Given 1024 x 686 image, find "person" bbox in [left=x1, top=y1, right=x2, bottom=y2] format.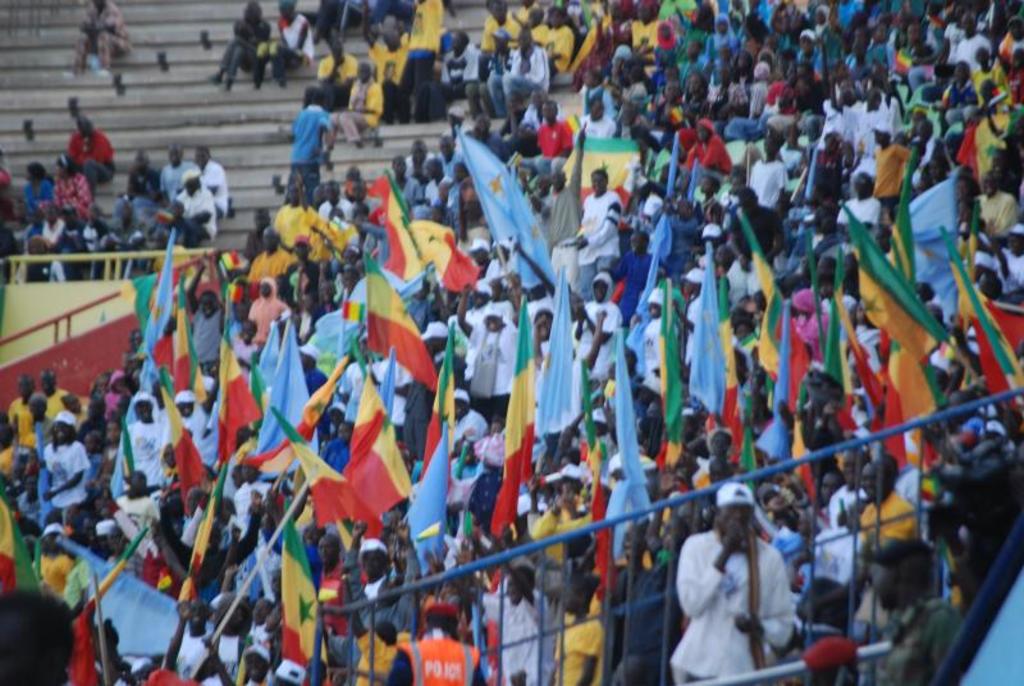
[left=581, top=270, right=622, bottom=330].
